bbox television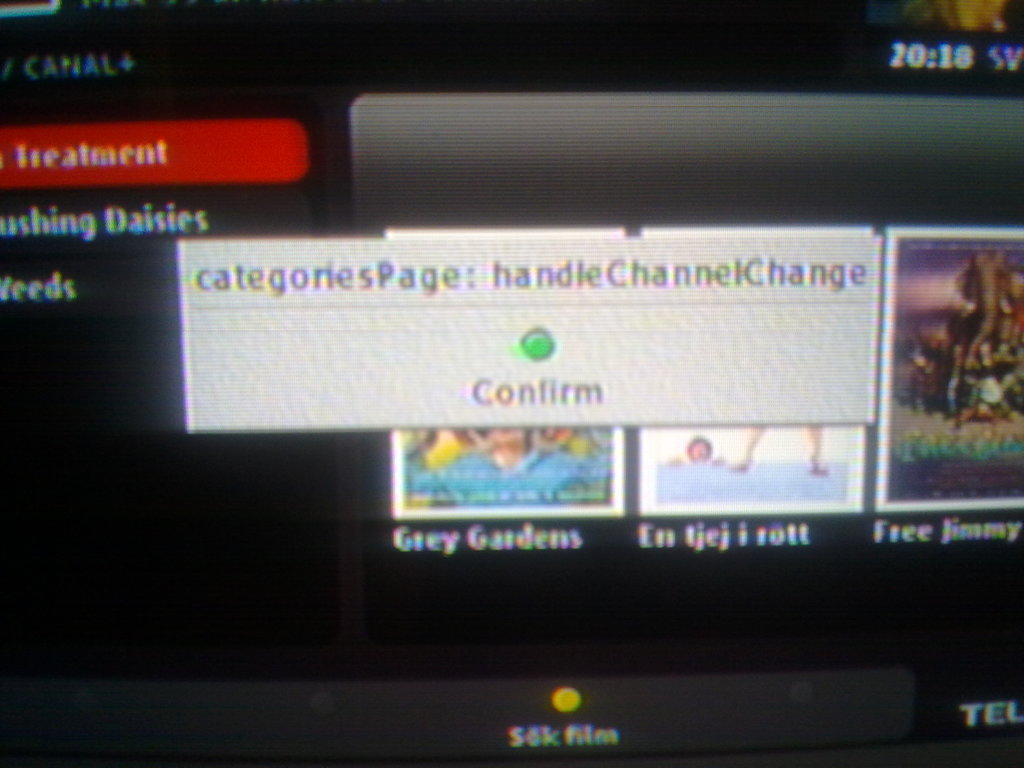
(0,0,1022,766)
